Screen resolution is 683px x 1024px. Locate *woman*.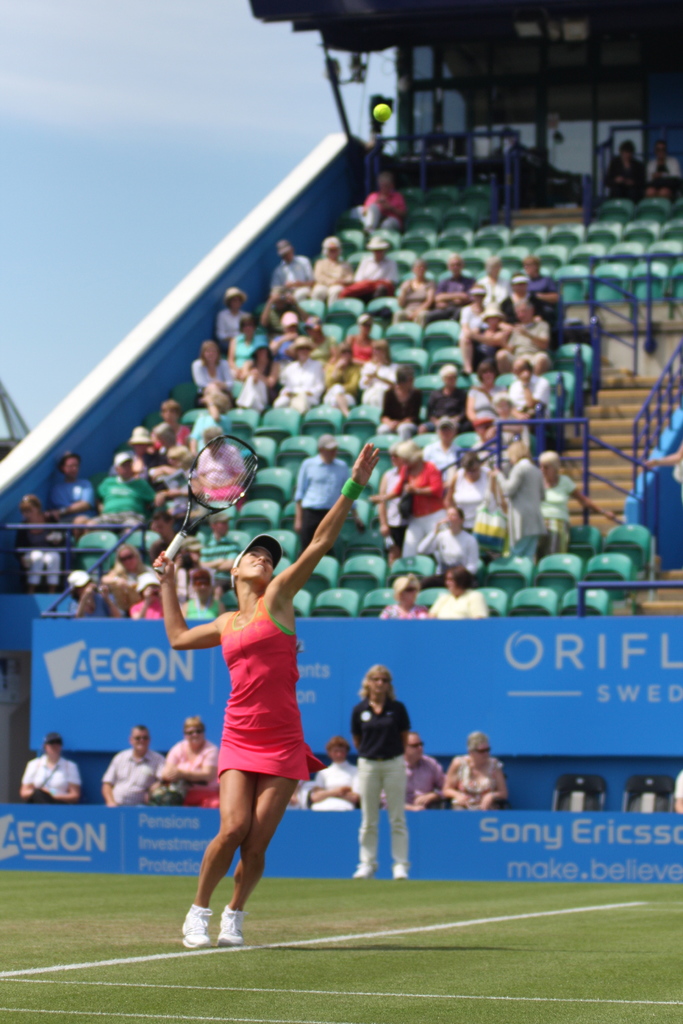
19 733 80 802.
